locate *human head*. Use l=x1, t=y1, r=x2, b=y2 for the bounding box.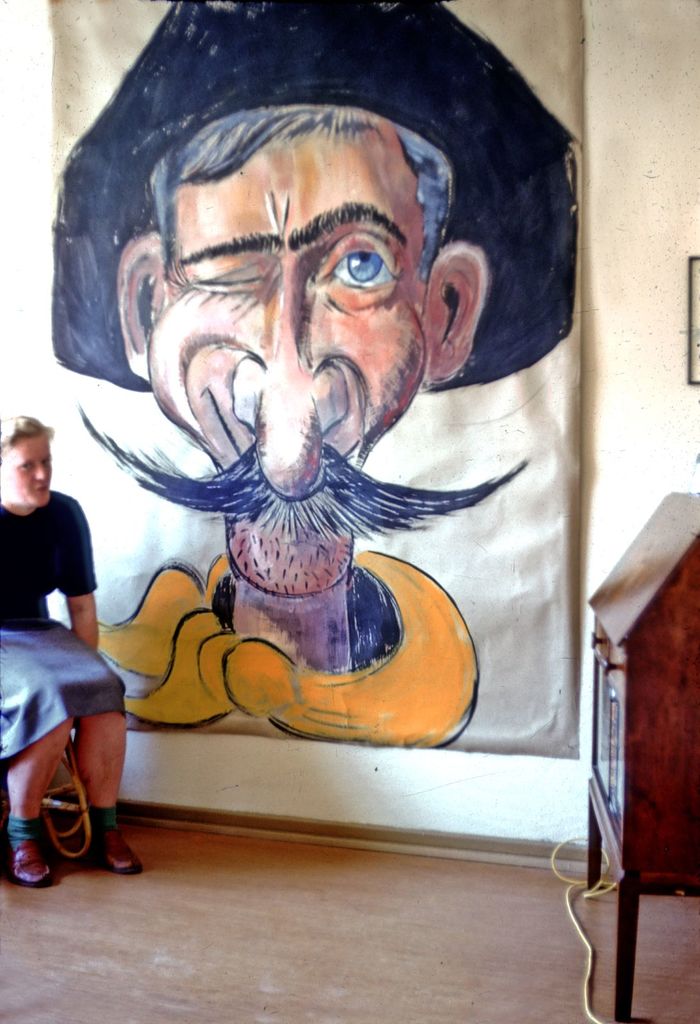
l=113, t=109, r=488, b=609.
